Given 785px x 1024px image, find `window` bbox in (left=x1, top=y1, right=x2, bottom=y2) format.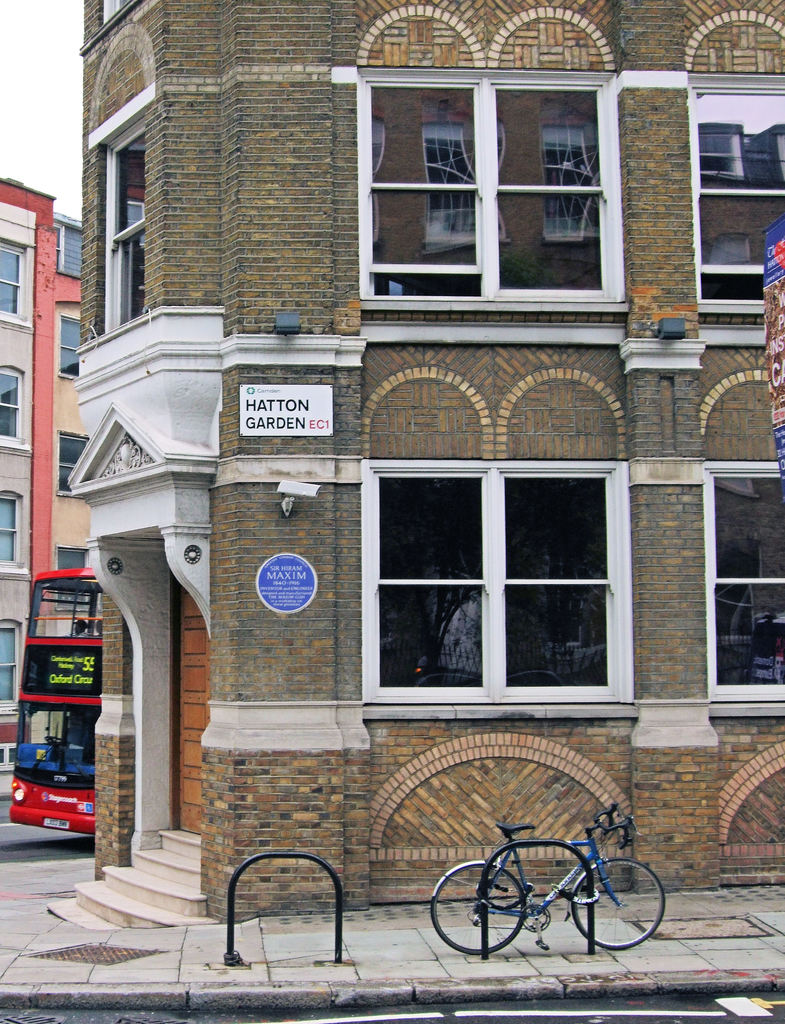
(left=686, top=71, right=784, bottom=300).
